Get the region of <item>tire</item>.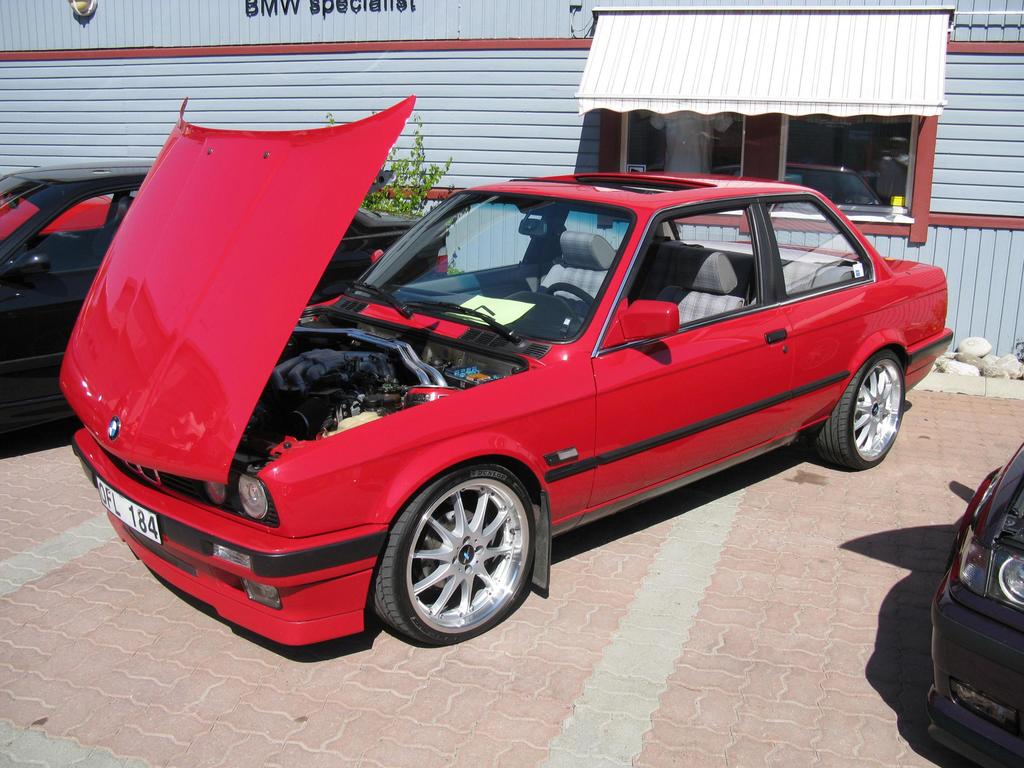
rect(812, 346, 907, 469).
